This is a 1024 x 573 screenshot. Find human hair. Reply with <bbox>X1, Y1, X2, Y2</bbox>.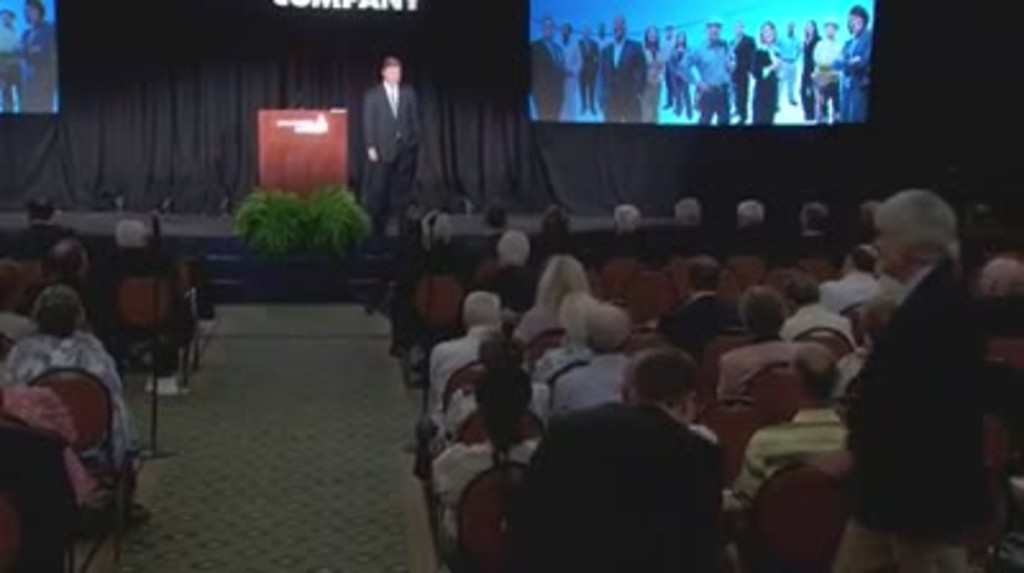
<bbox>671, 192, 704, 235</bbox>.
